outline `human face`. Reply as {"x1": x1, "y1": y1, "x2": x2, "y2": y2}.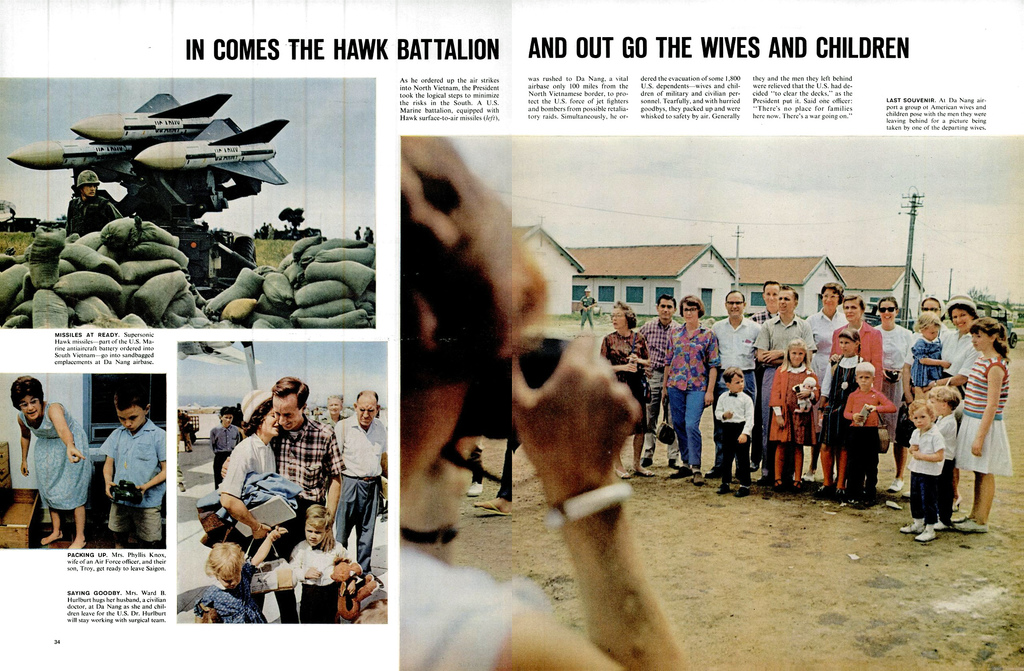
{"x1": 223, "y1": 414, "x2": 232, "y2": 428}.
